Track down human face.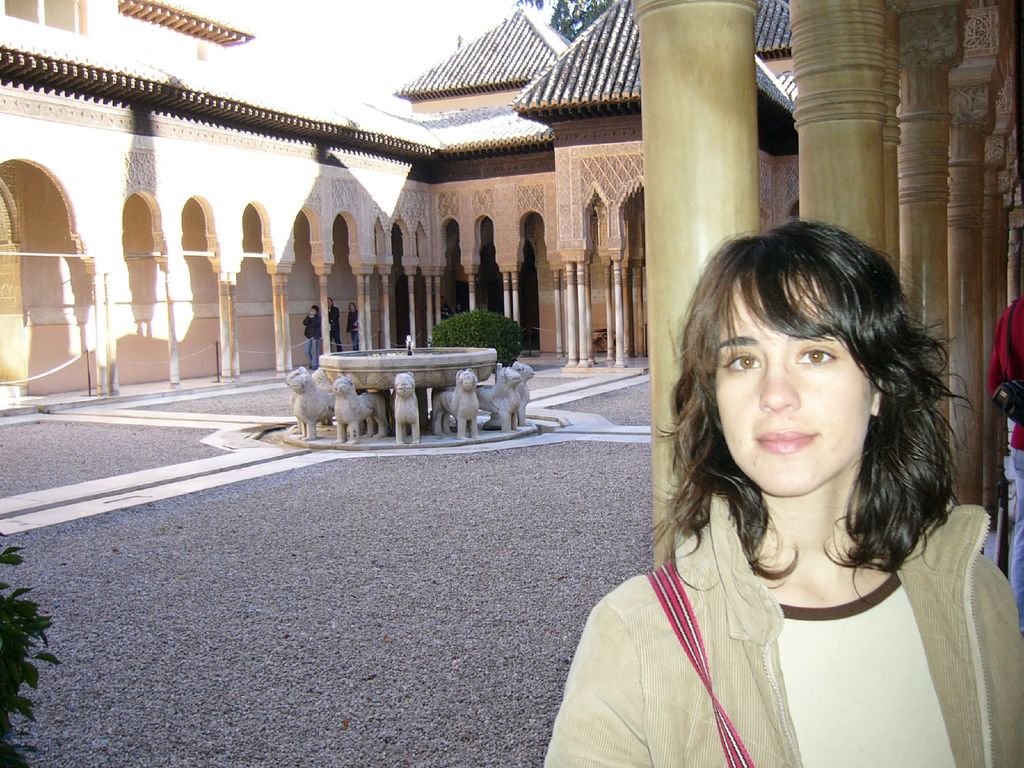
Tracked to (left=716, top=271, right=877, bottom=497).
